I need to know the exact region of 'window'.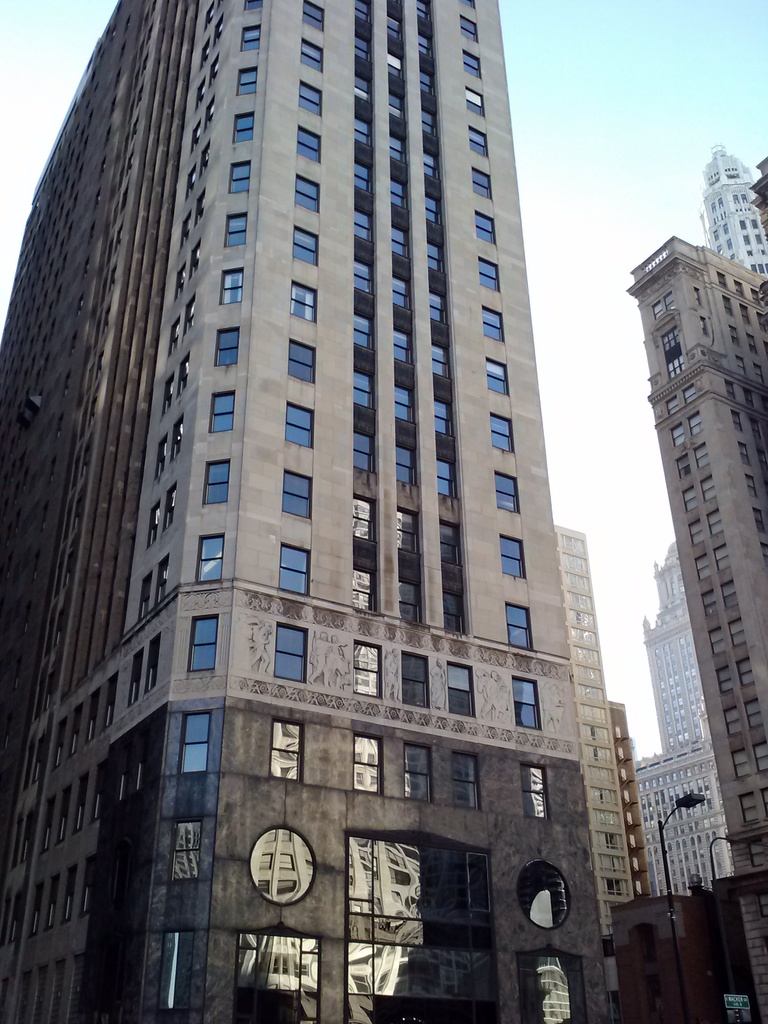
Region: detection(397, 445, 419, 483).
